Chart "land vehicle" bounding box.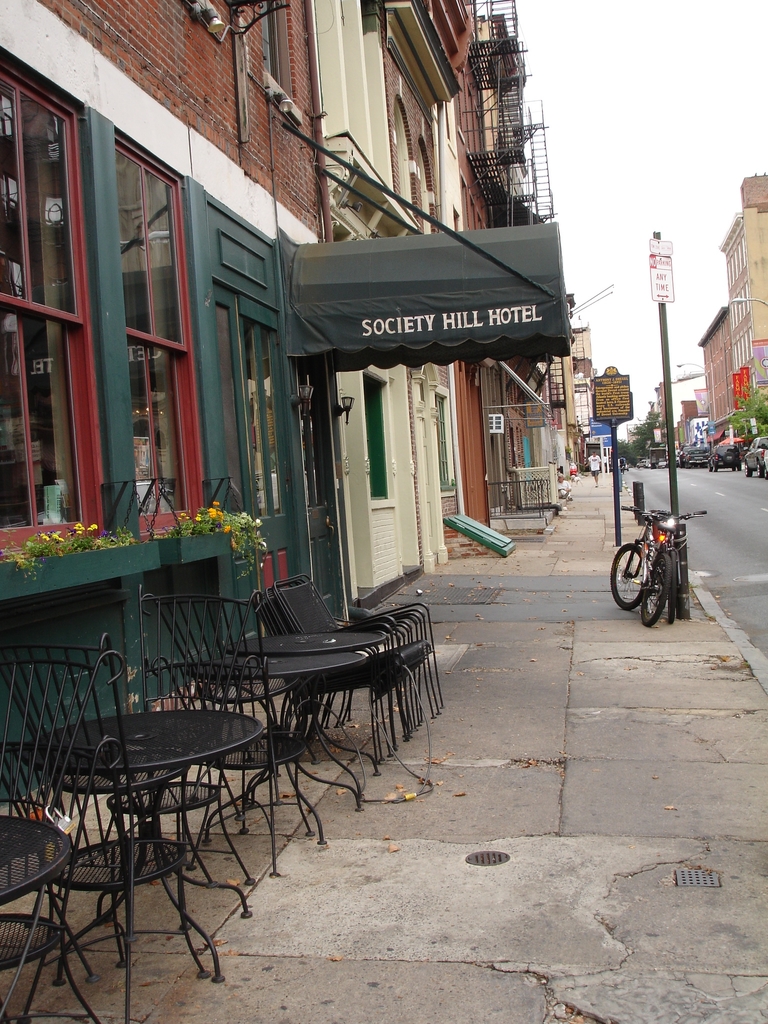
Charted: box(740, 432, 767, 476).
